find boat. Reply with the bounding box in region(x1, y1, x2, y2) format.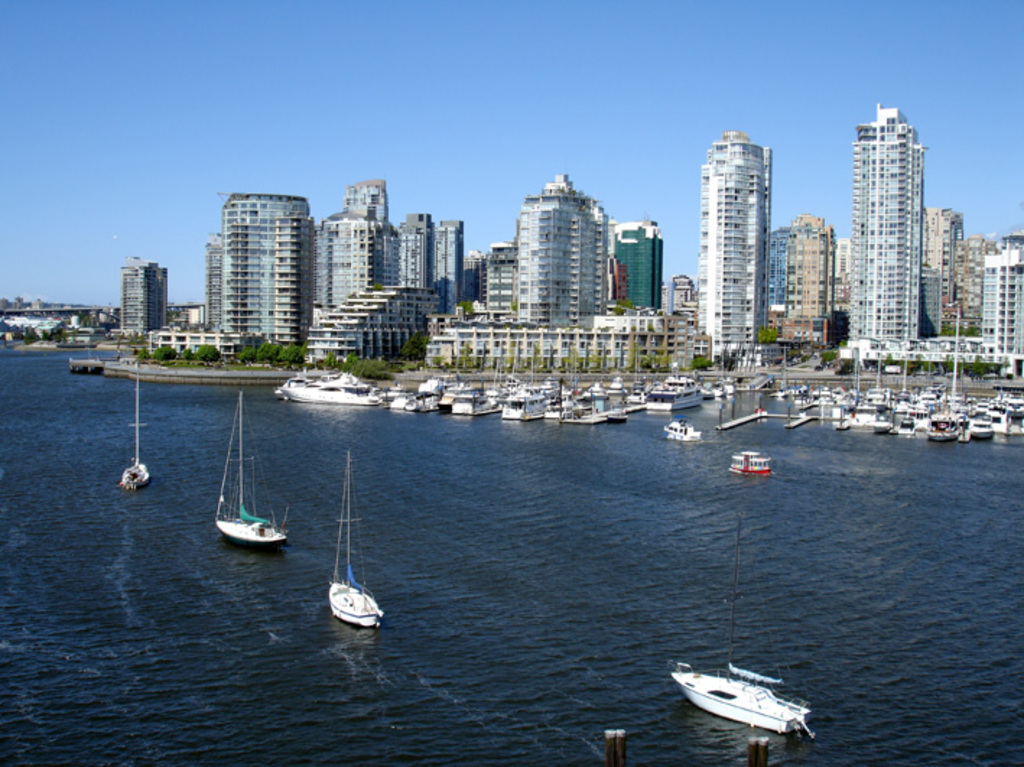
region(726, 456, 768, 472).
